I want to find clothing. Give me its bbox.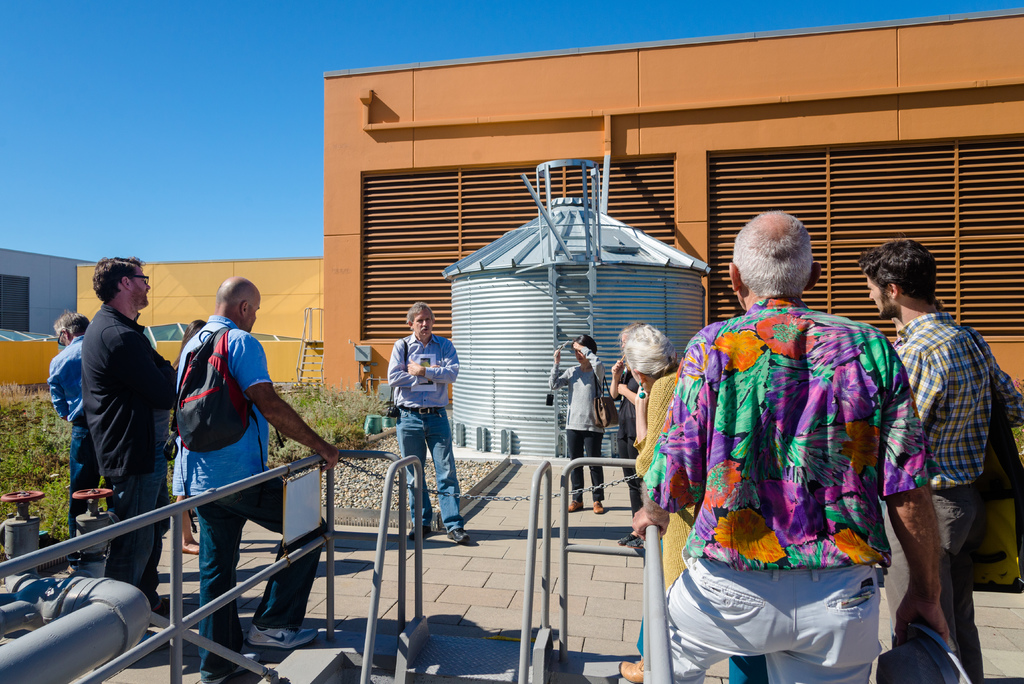
rect(616, 366, 676, 512).
